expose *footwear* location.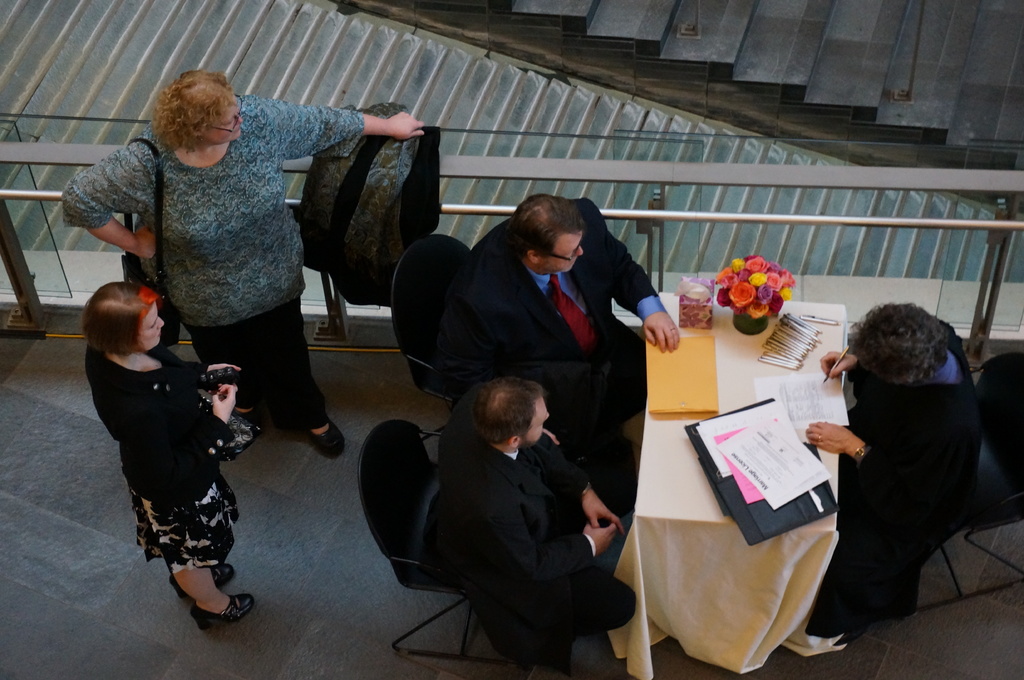
Exposed at (169, 562, 235, 596).
